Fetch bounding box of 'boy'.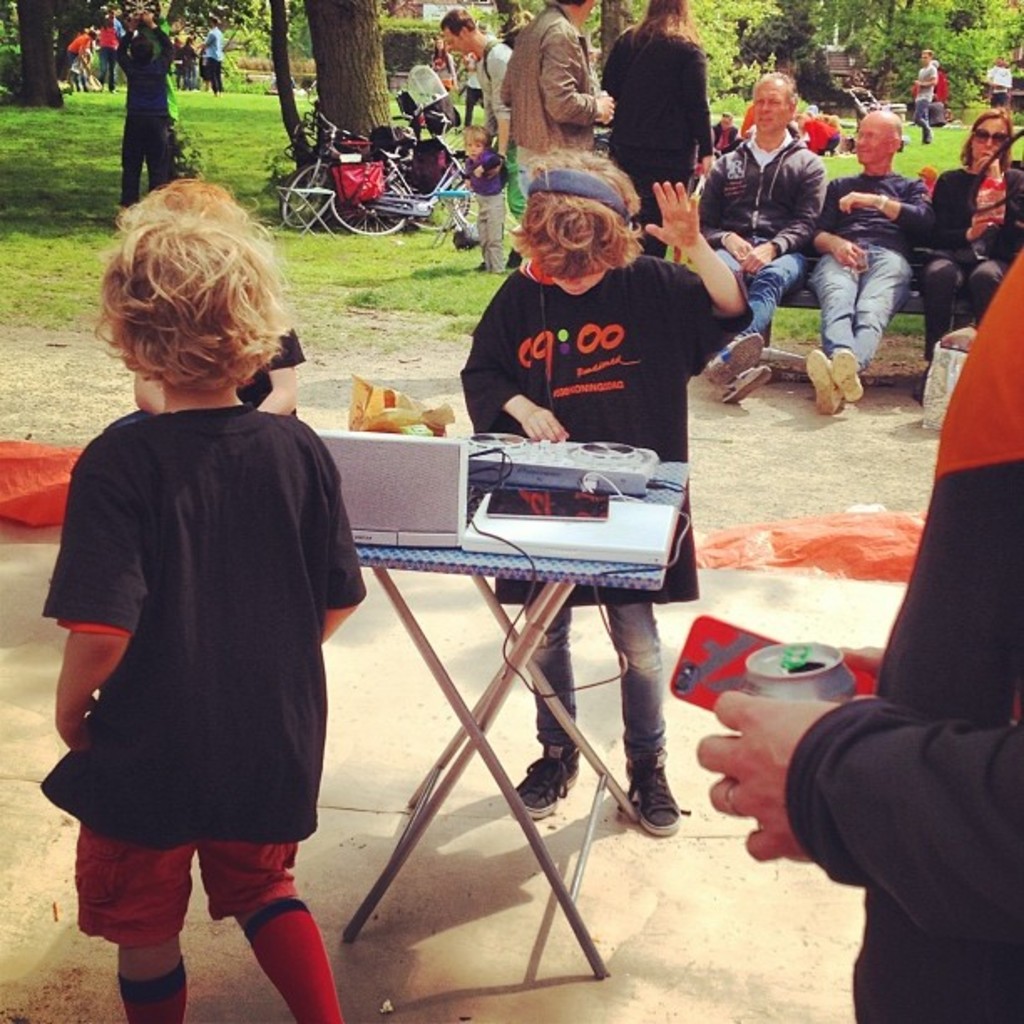
Bbox: region(28, 167, 365, 1022).
